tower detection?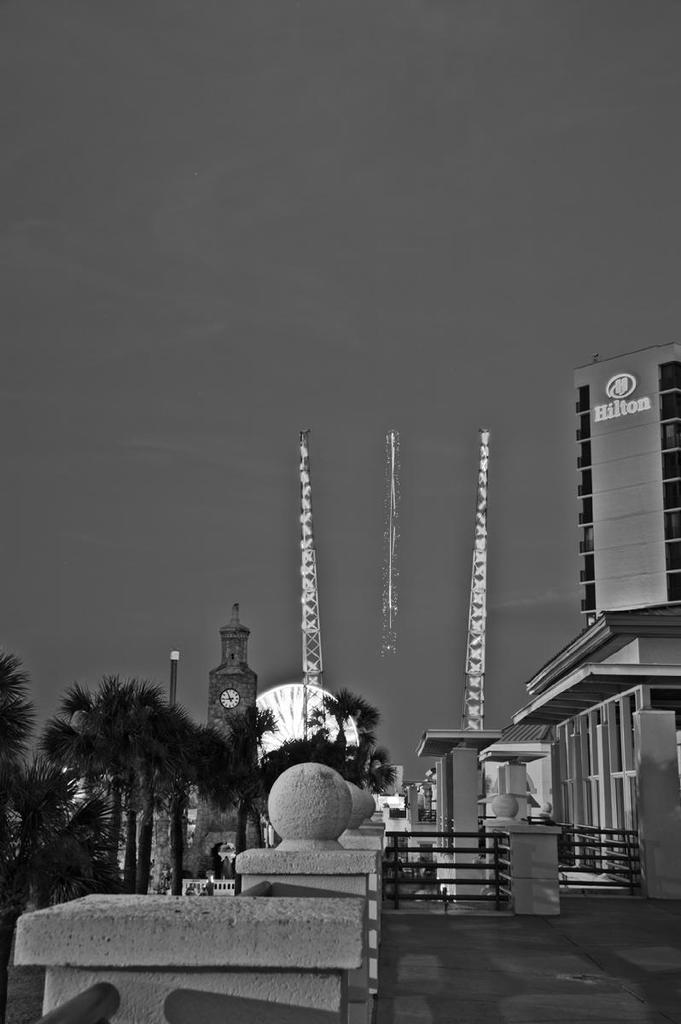
box(550, 345, 671, 635)
